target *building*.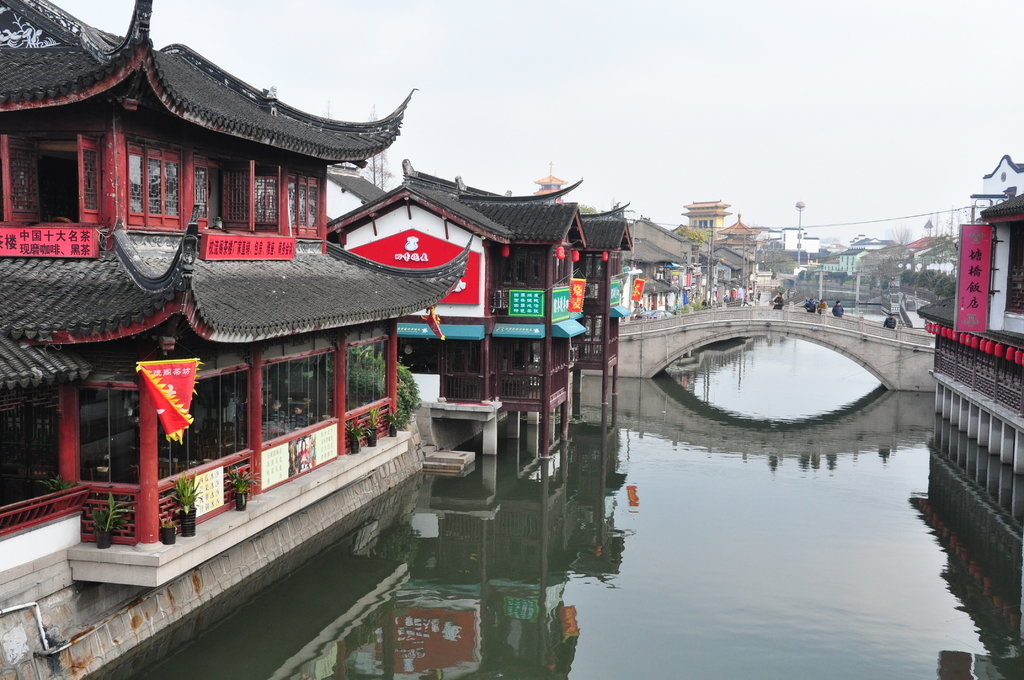
Target region: [0,0,481,581].
